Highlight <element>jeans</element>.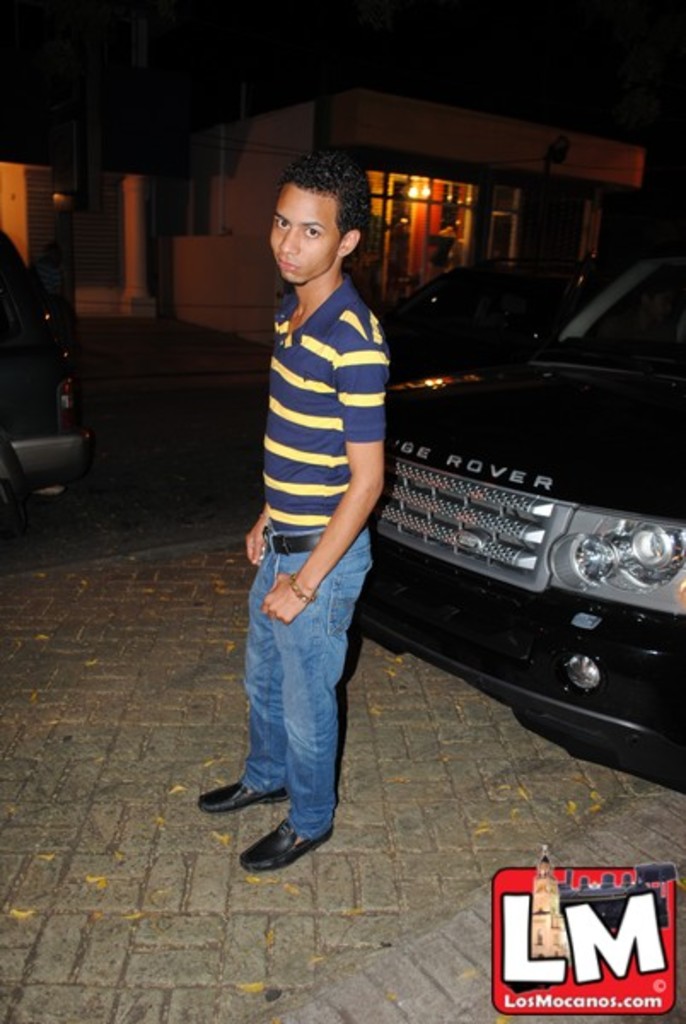
Highlighted region: [225,565,367,879].
